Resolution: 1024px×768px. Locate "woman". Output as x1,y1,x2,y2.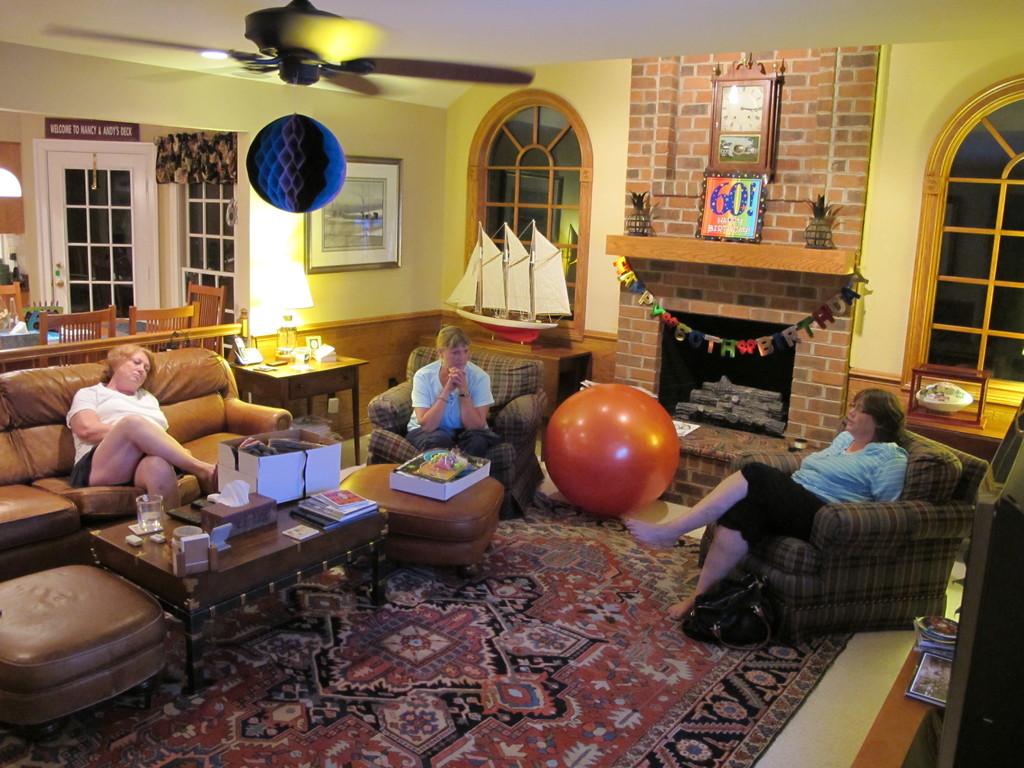
399,323,493,452.
